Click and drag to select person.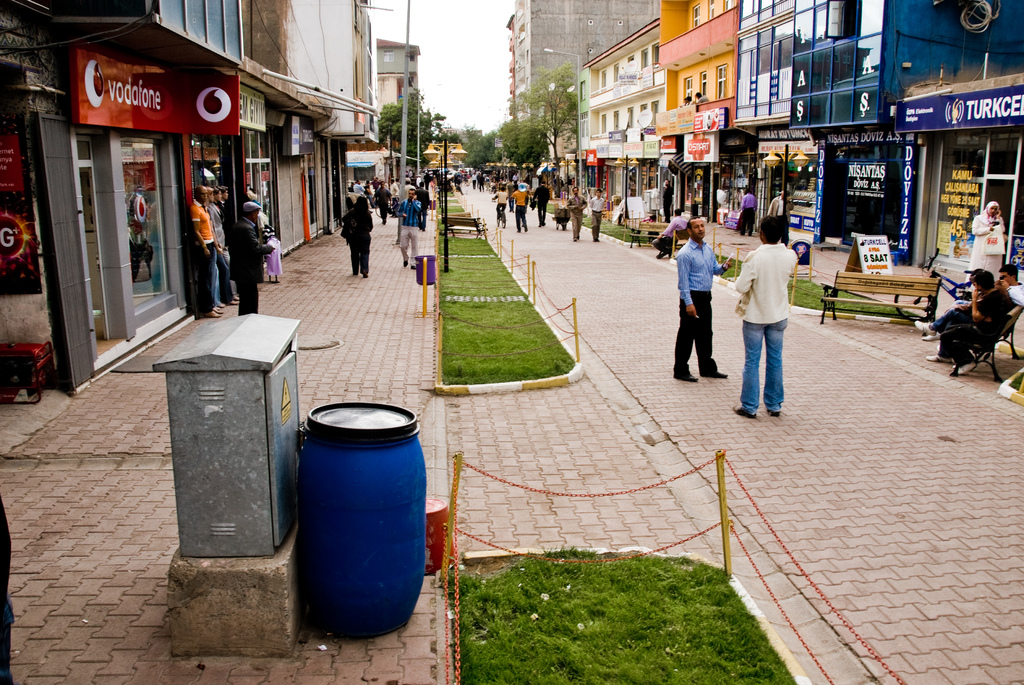
Selection: locate(387, 173, 401, 203).
